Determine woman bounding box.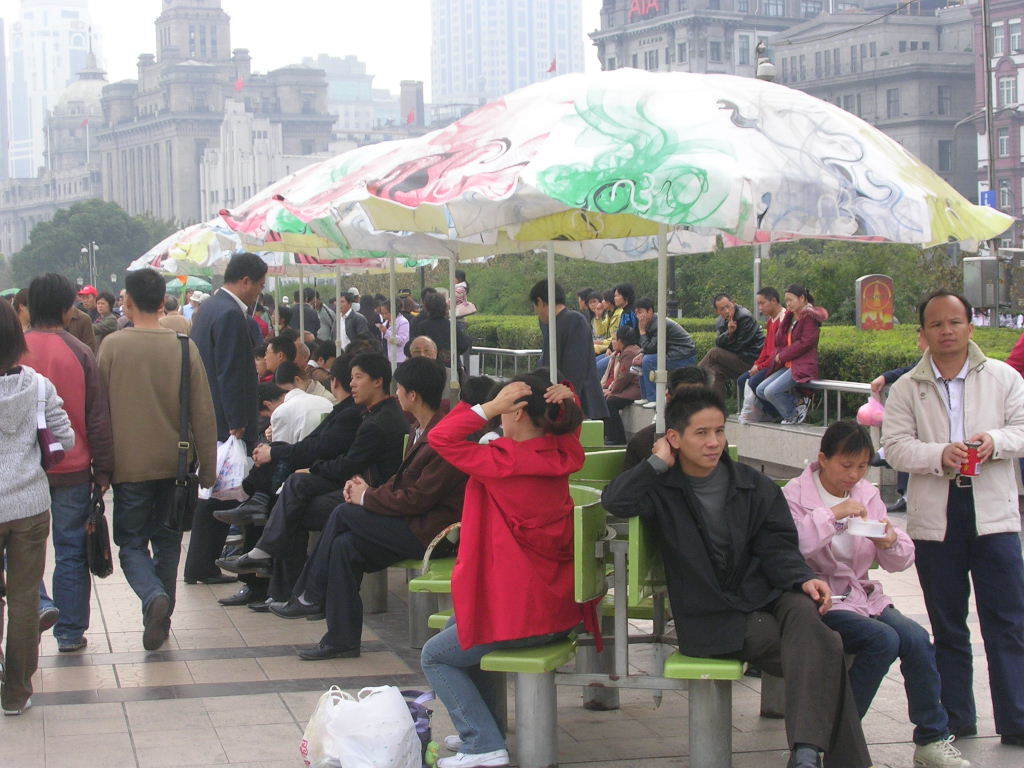
Determined: pyautogui.locateOnScreen(595, 295, 614, 351).
